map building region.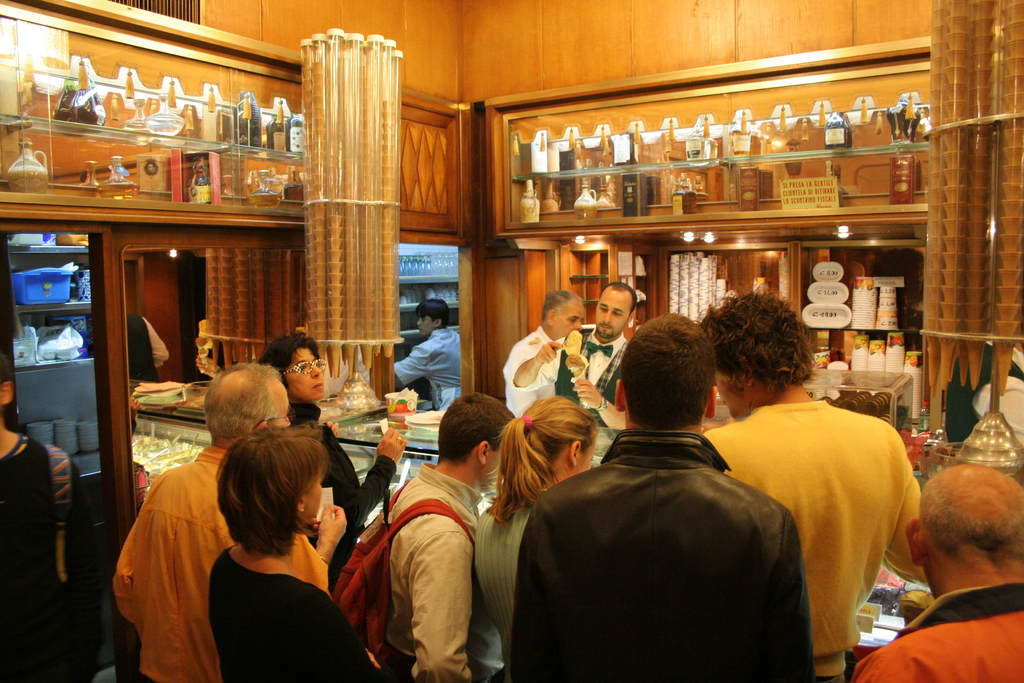
Mapped to crop(0, 0, 1023, 682).
